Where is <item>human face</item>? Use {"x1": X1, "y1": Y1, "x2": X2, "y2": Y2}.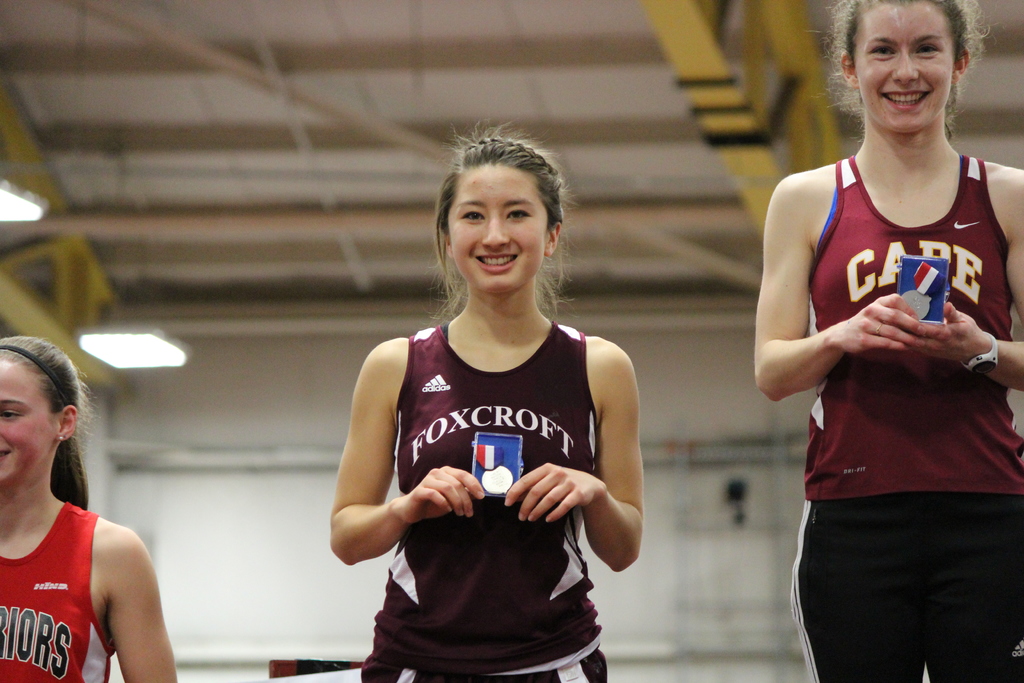
{"x1": 859, "y1": 10, "x2": 950, "y2": 131}.
